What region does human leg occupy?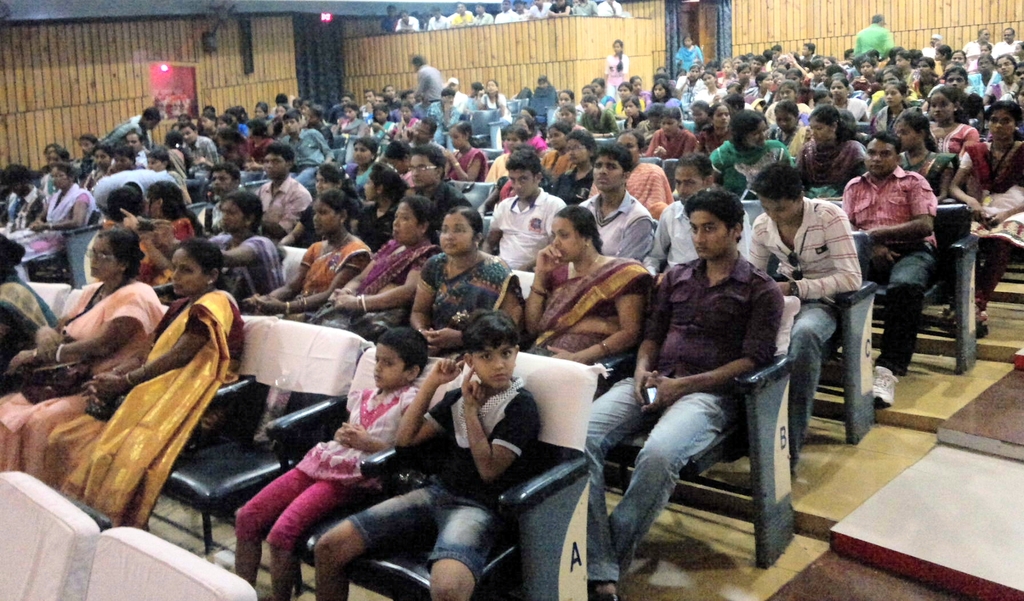
locate(791, 307, 837, 471).
